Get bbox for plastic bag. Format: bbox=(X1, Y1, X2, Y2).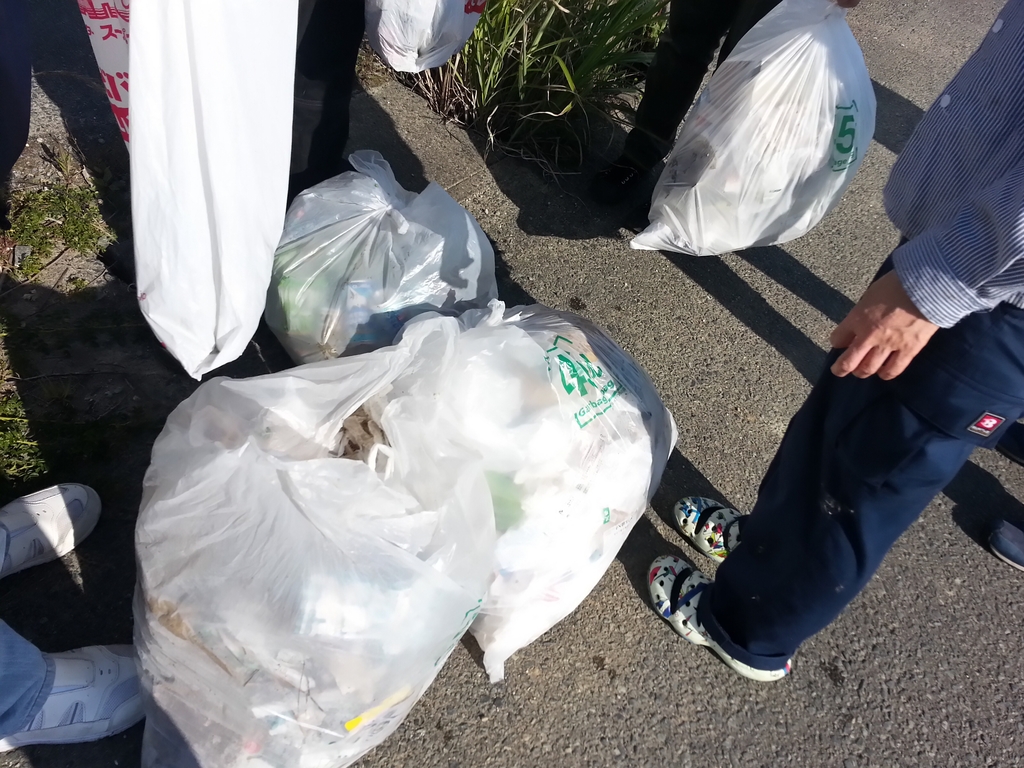
bbox=(260, 152, 503, 368).
